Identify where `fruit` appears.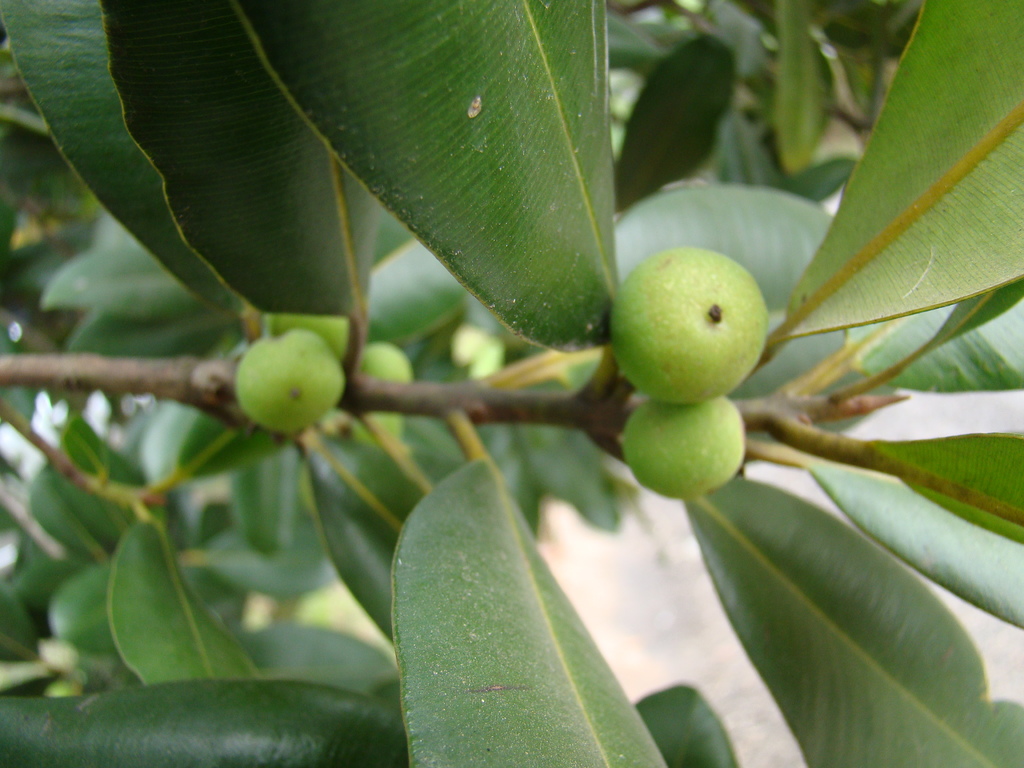
Appears at locate(625, 401, 748, 493).
